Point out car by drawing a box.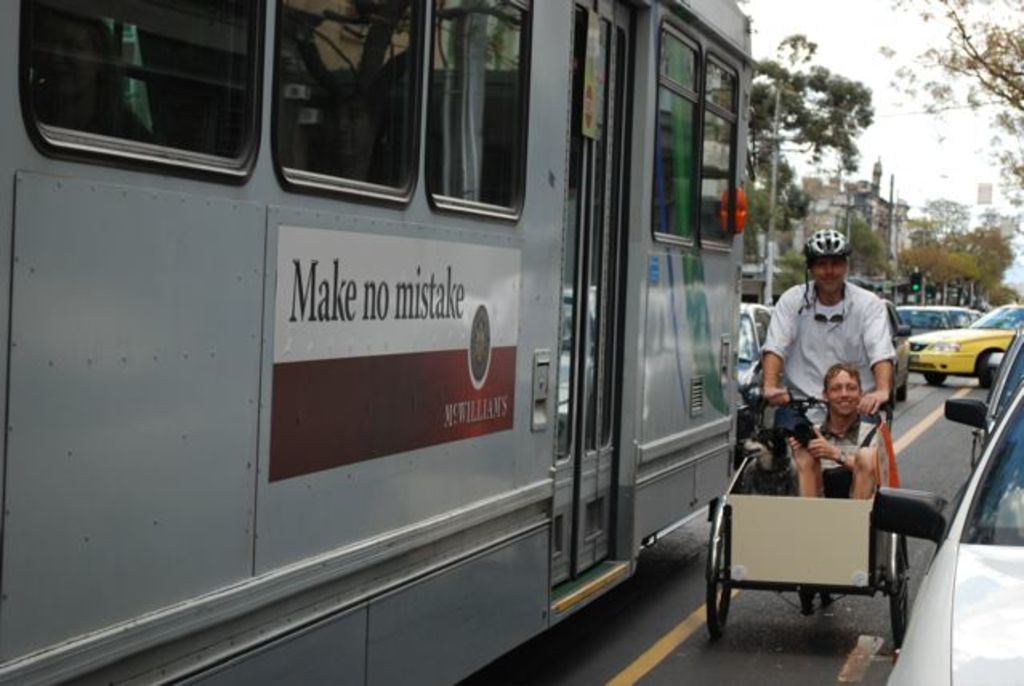
bbox(740, 305, 768, 409).
